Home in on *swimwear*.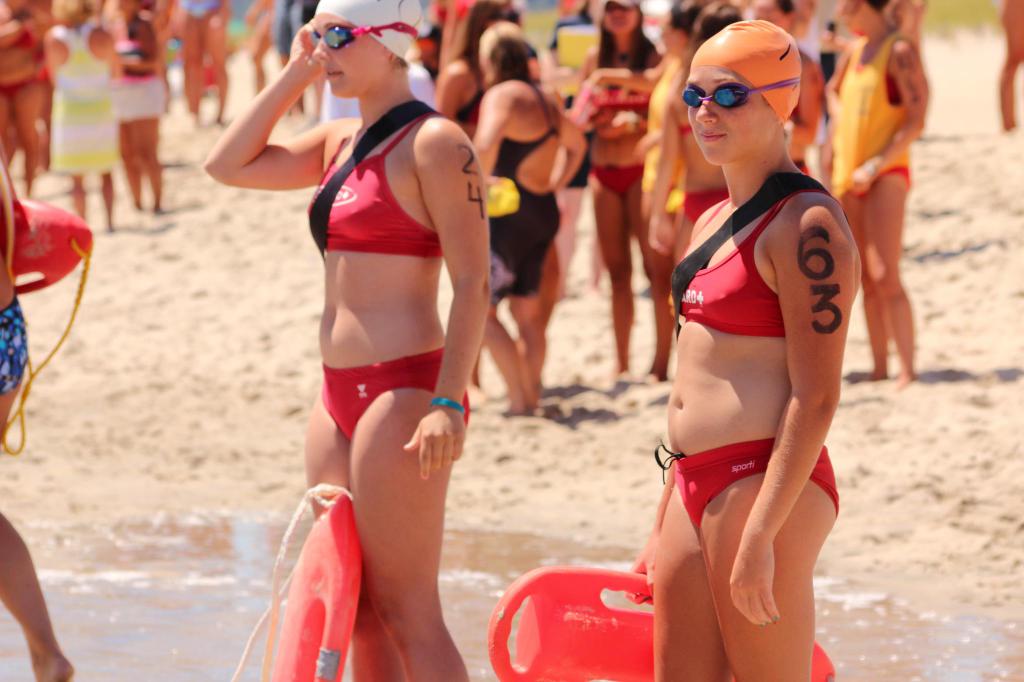
Homed in at <region>115, 17, 168, 131</region>.
